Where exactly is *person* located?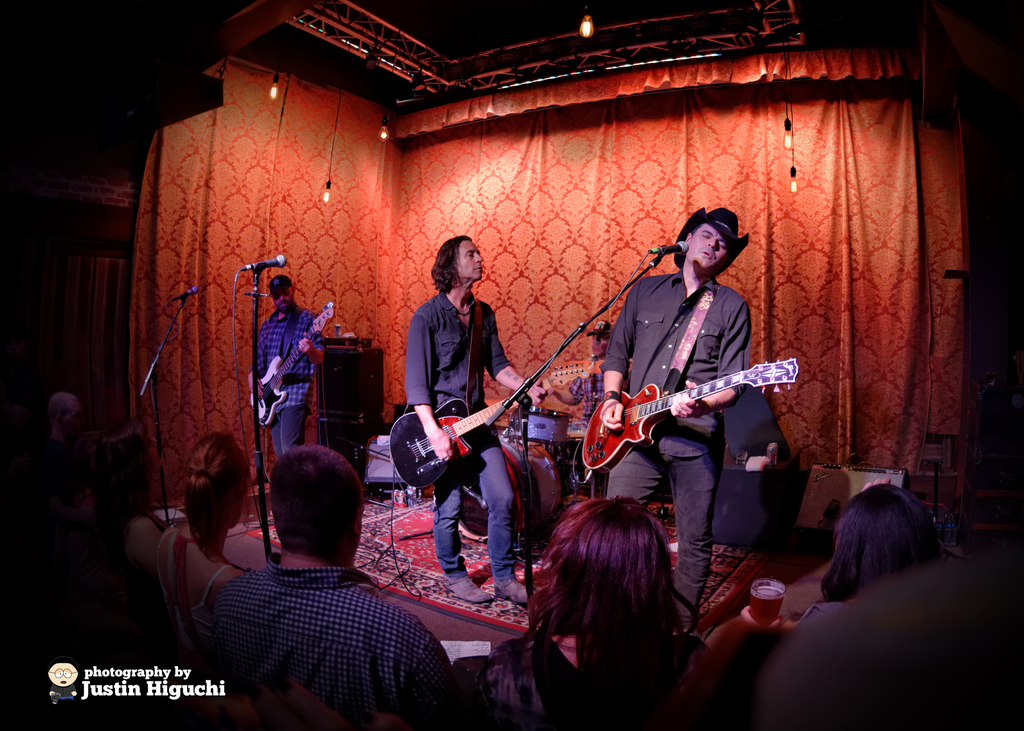
Its bounding box is <region>470, 497, 703, 730</region>.
